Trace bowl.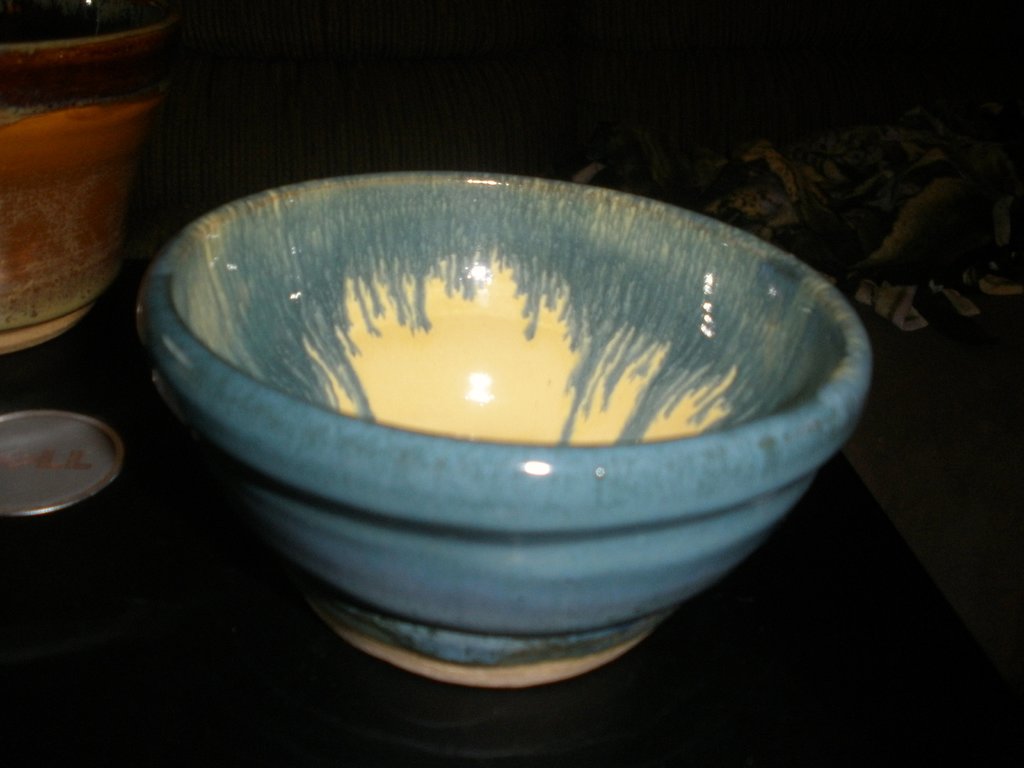
Traced to (0, 76, 165, 352).
